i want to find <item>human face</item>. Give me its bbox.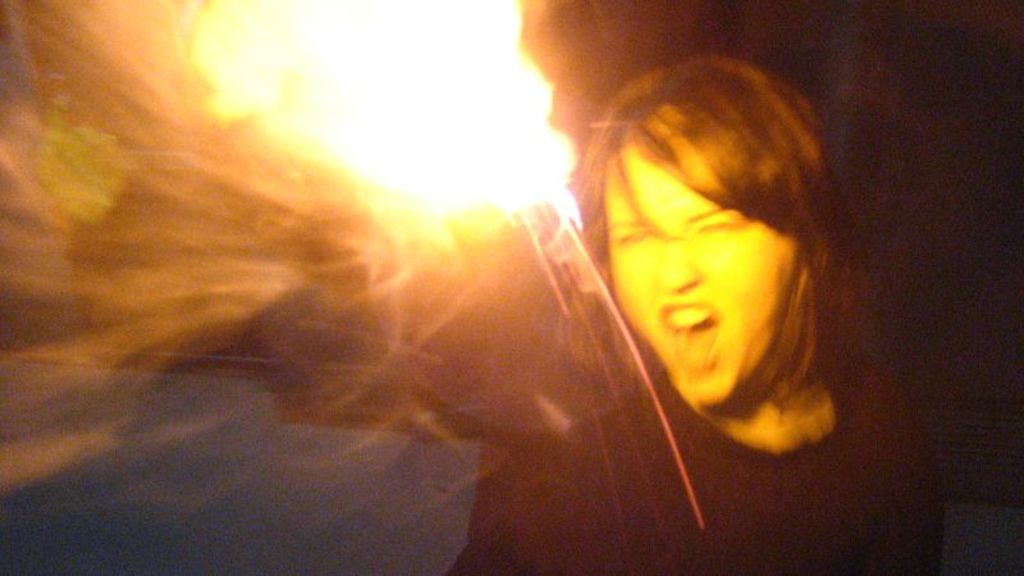
locate(609, 143, 804, 415).
